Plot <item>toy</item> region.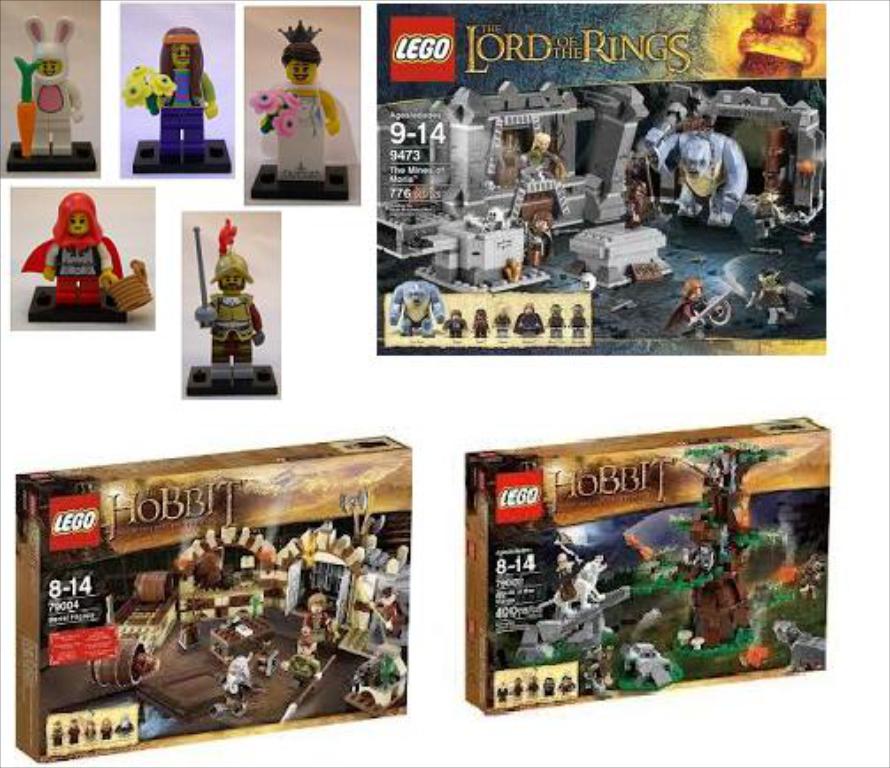
Plotted at locate(5, 143, 101, 172).
